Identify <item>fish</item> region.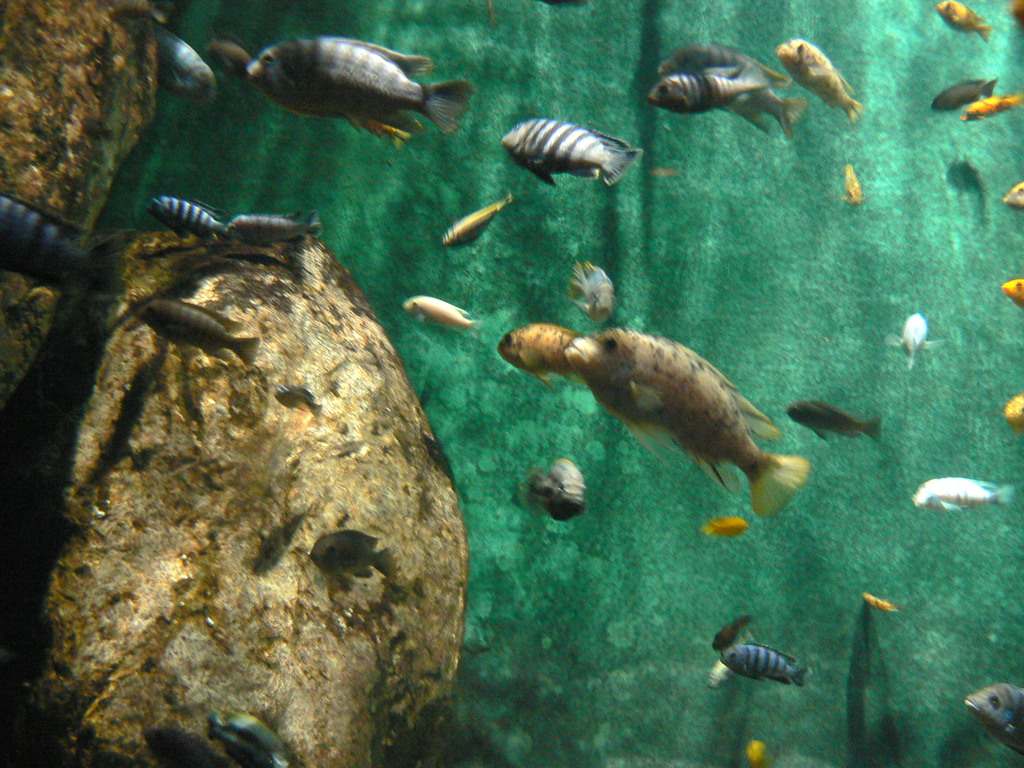
Region: detection(776, 35, 863, 119).
